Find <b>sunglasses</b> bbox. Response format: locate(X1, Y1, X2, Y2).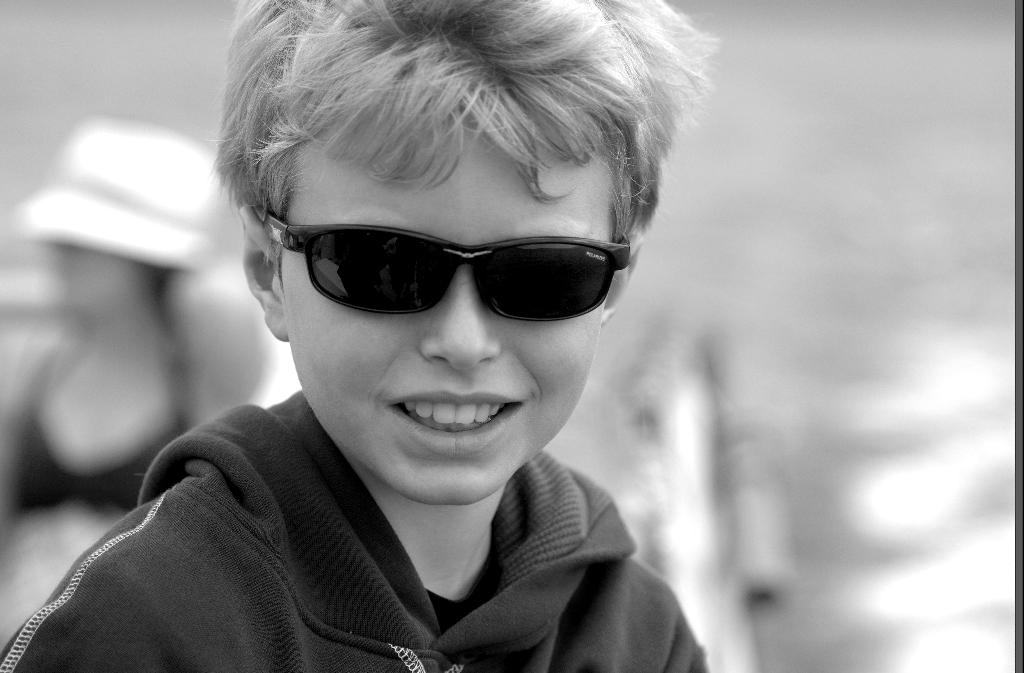
locate(264, 215, 632, 318).
